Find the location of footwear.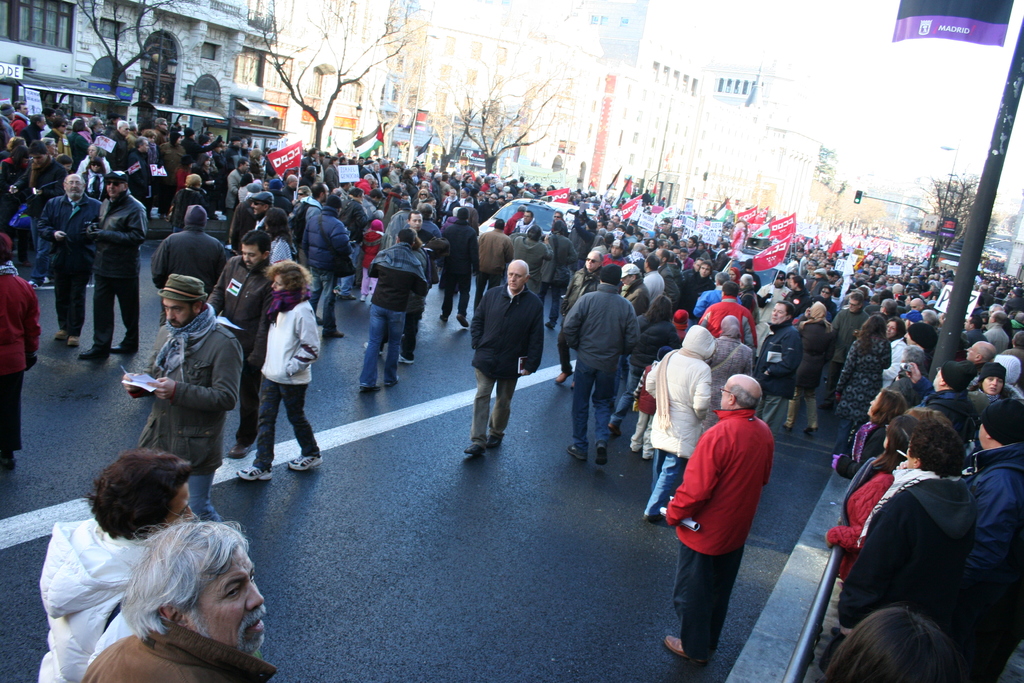
Location: 25 279 35 288.
